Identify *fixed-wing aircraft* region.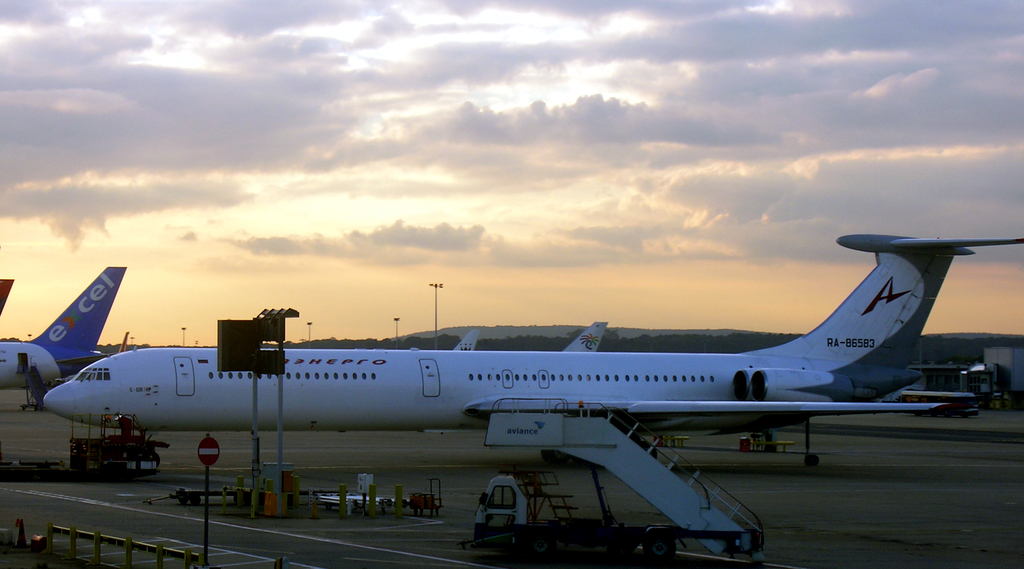
Region: detection(45, 234, 1023, 563).
